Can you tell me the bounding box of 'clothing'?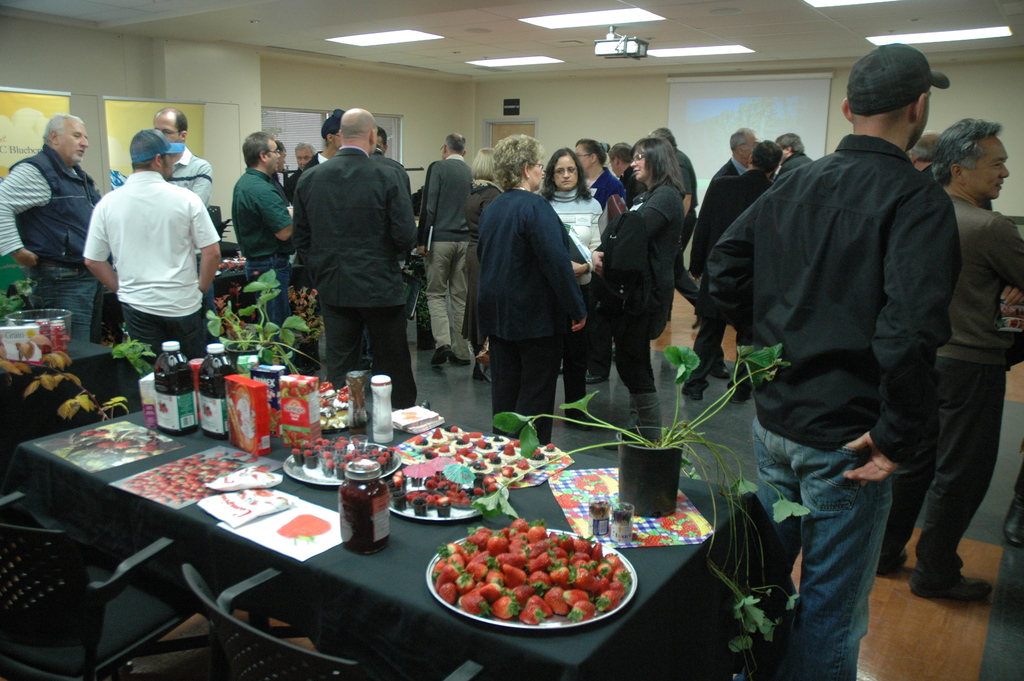
left=532, top=188, right=604, bottom=417.
